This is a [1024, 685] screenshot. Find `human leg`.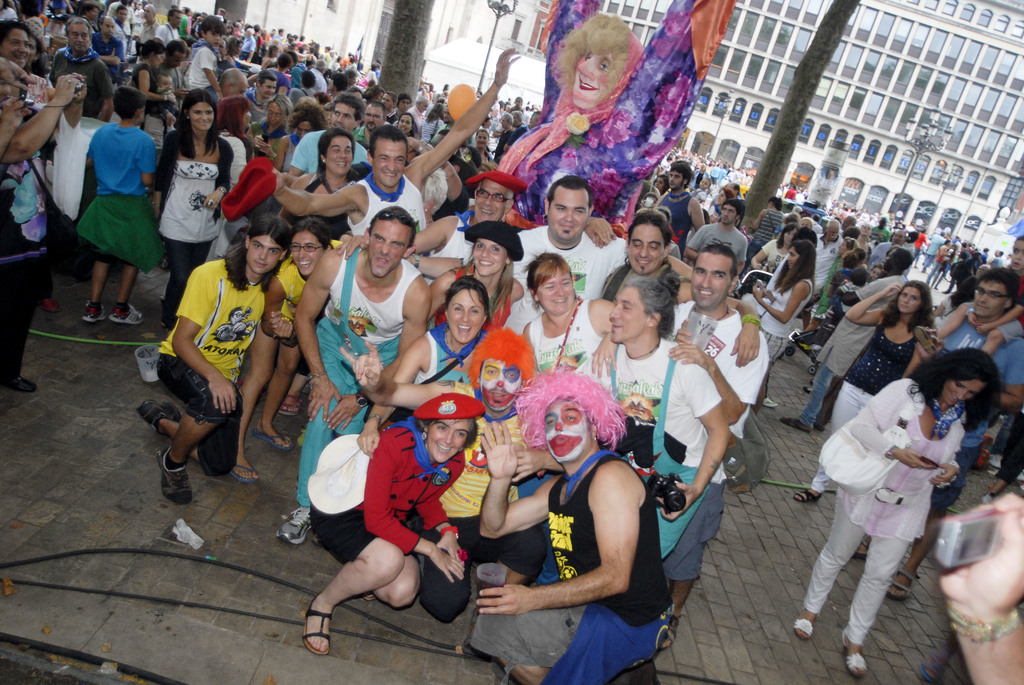
Bounding box: [left=319, top=510, right=406, bottom=650].
